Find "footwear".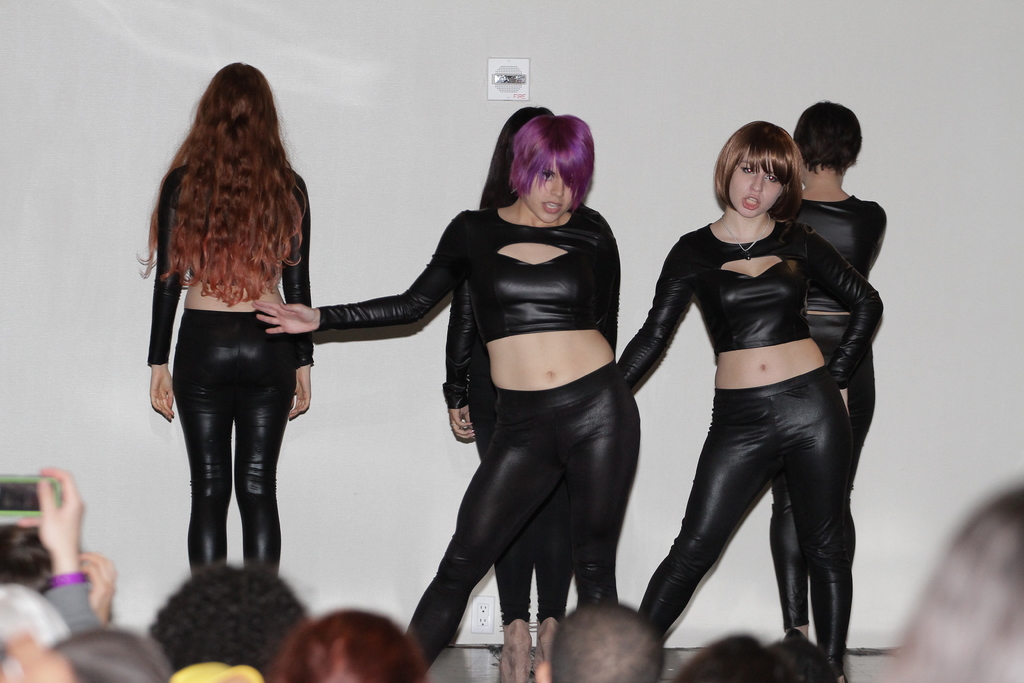
537:618:559:682.
